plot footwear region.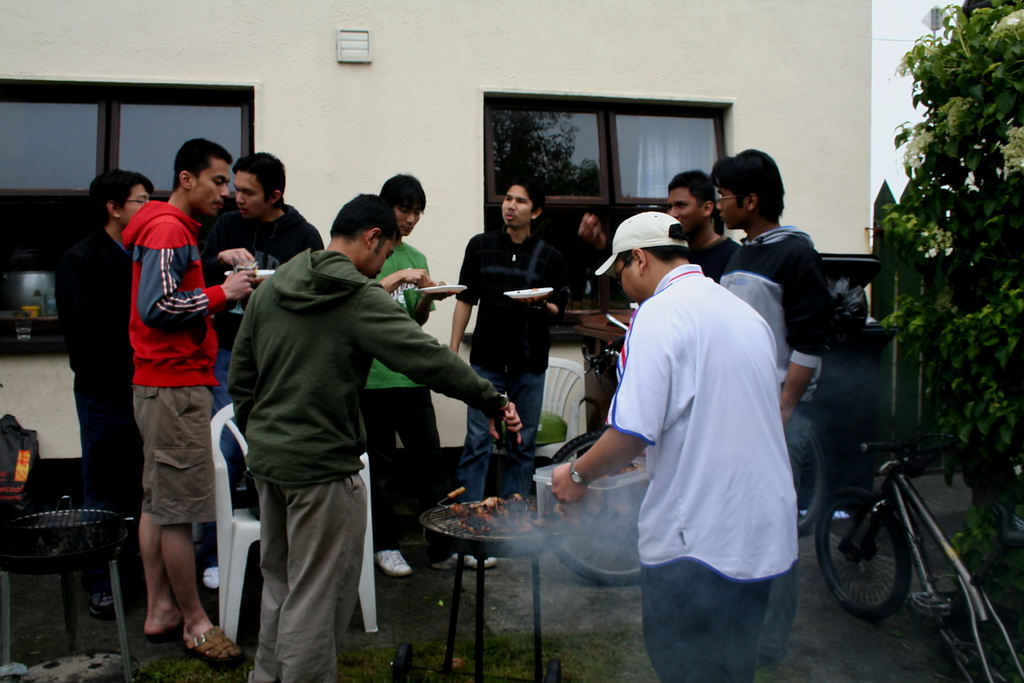
Plotted at <bbox>187, 624, 250, 664</bbox>.
